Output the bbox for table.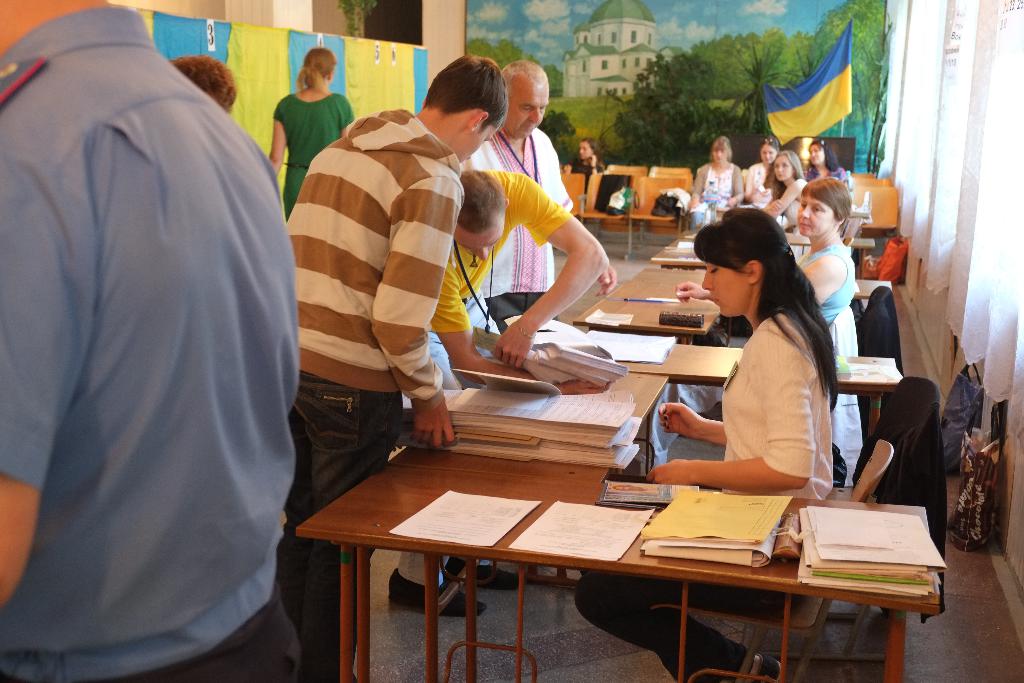
crop(289, 441, 934, 682).
